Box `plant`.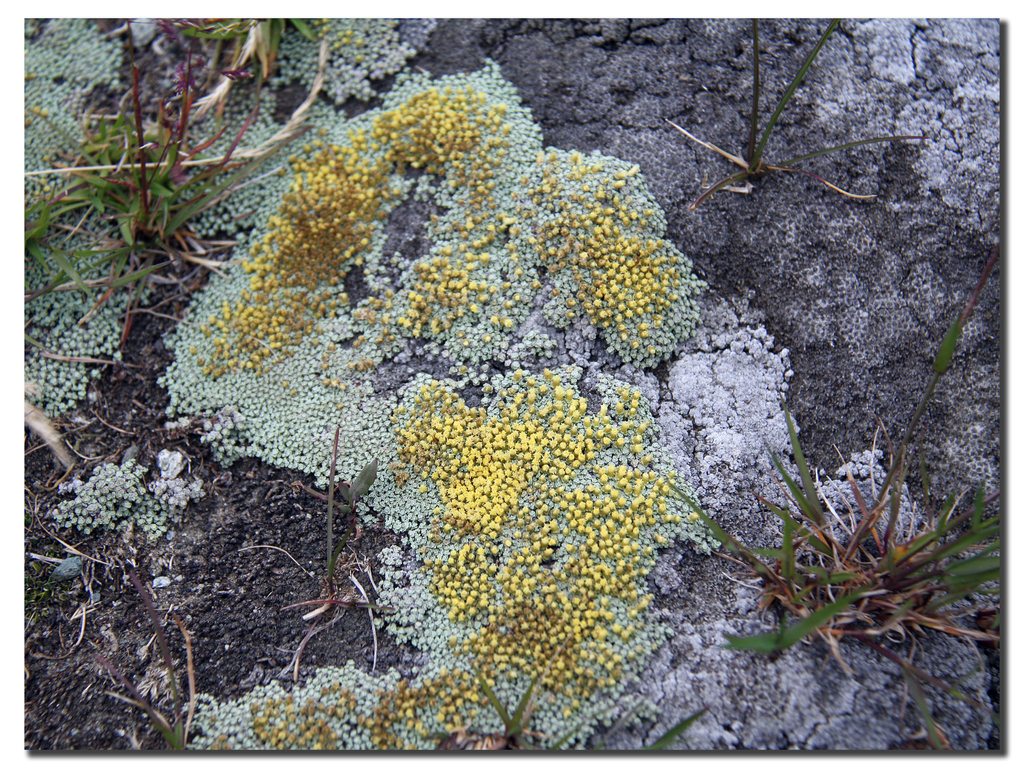
(24,288,128,412).
